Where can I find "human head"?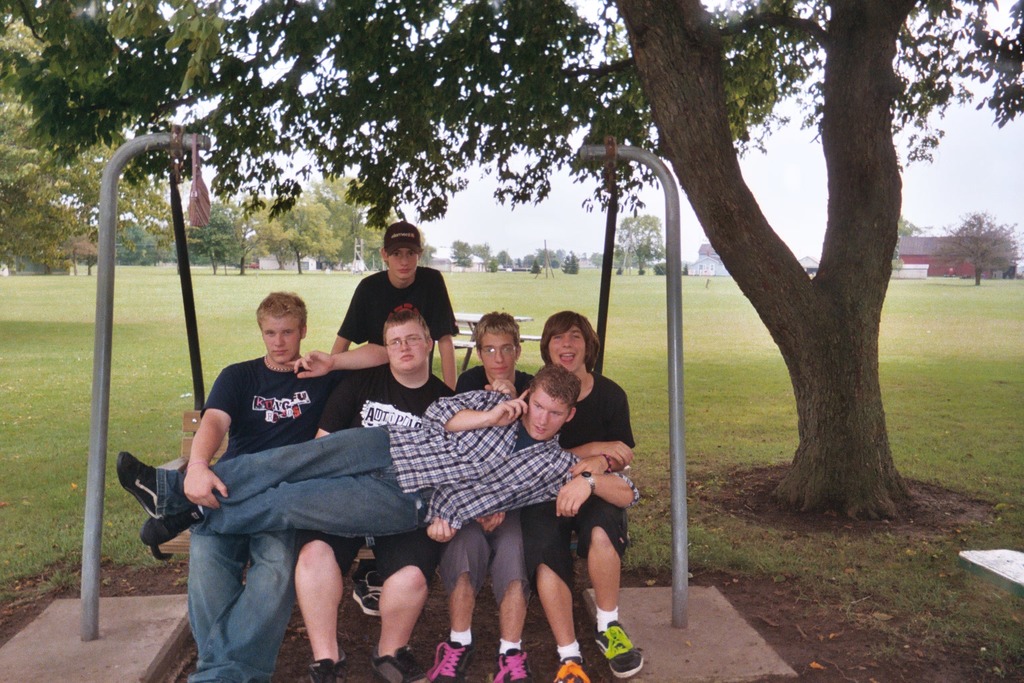
You can find it at {"x1": 530, "y1": 368, "x2": 577, "y2": 444}.
